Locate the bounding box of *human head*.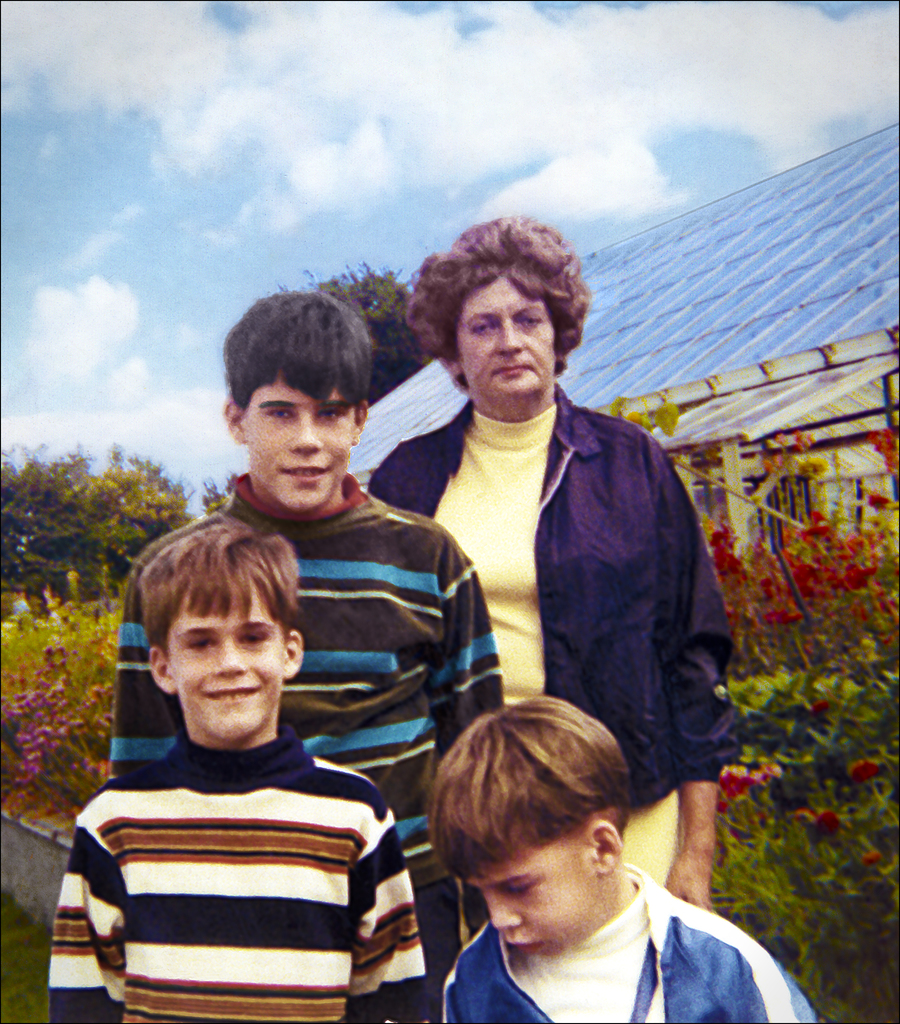
Bounding box: x1=213 y1=291 x2=376 y2=508.
